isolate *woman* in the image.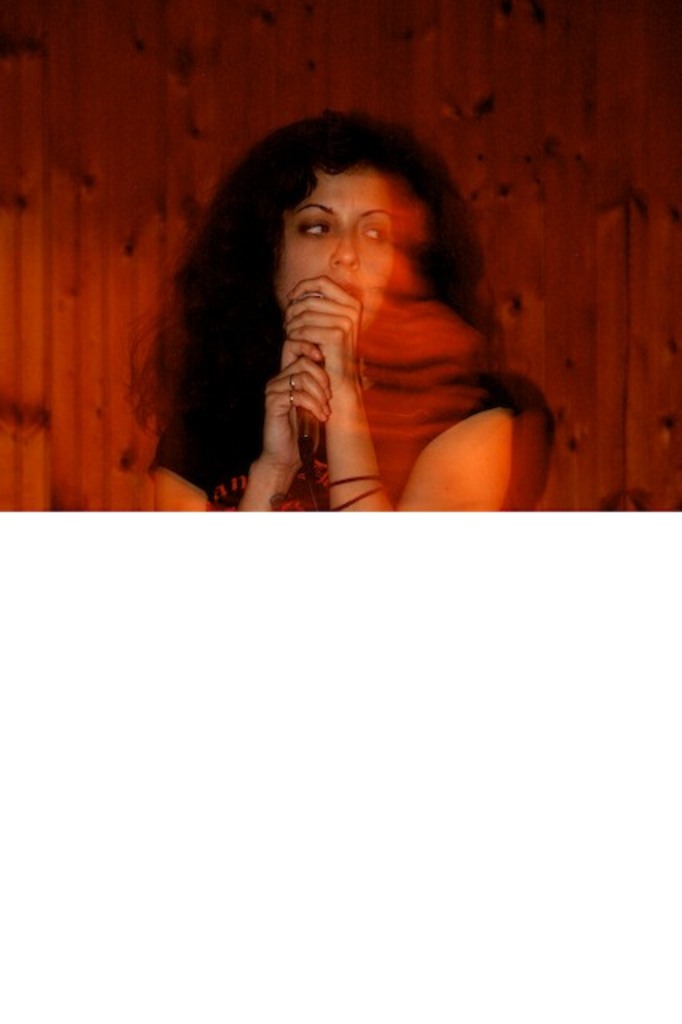
Isolated region: BBox(134, 77, 572, 566).
